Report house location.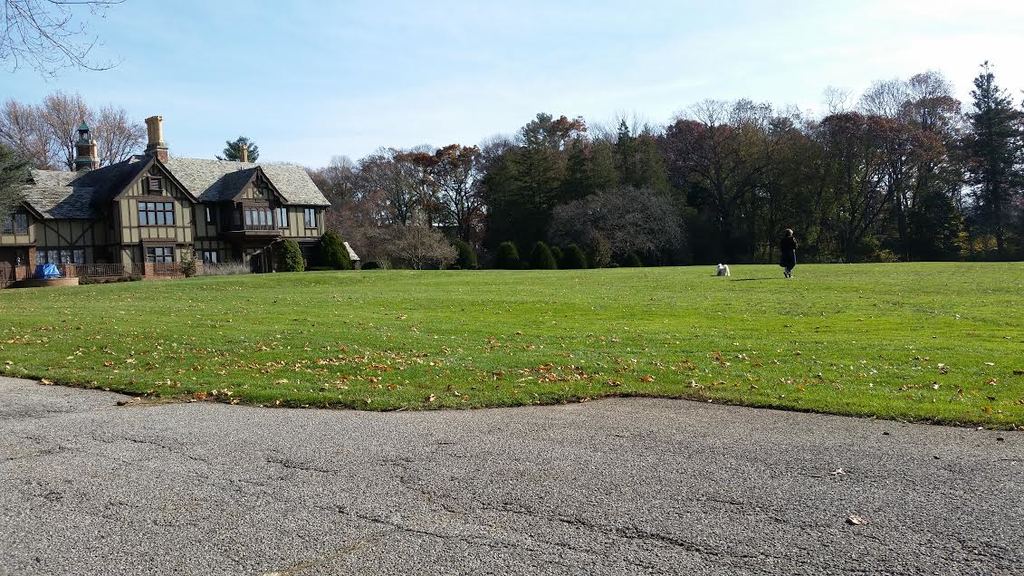
Report: rect(52, 126, 324, 267).
